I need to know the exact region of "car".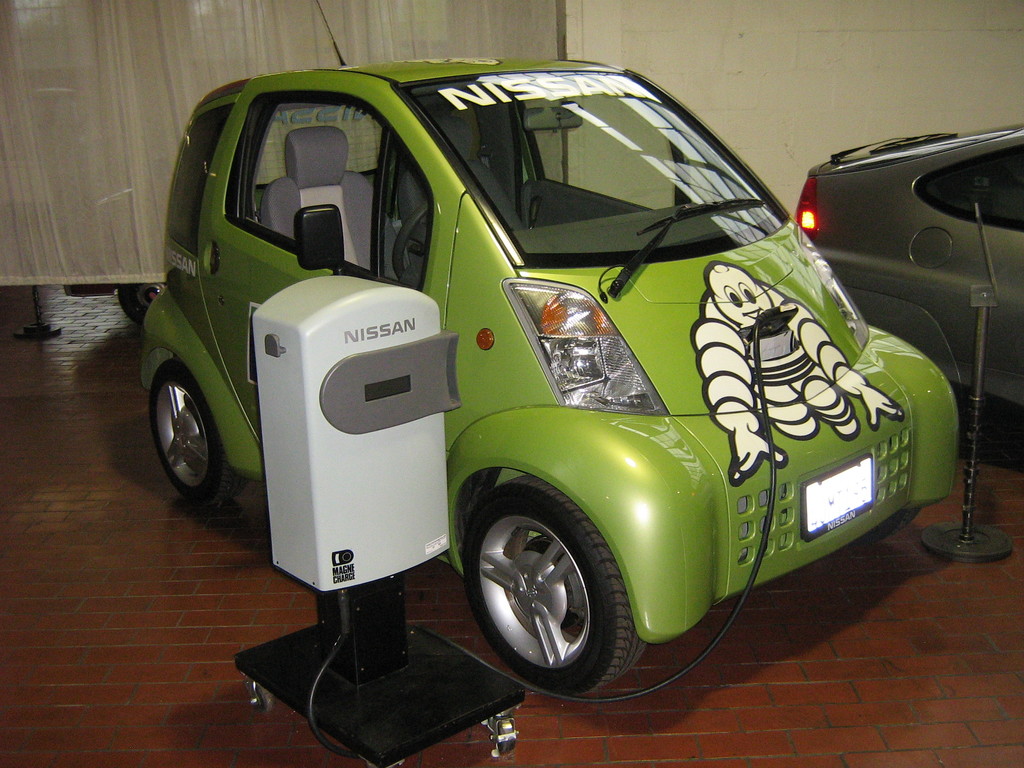
Region: (x1=138, y1=0, x2=960, y2=701).
